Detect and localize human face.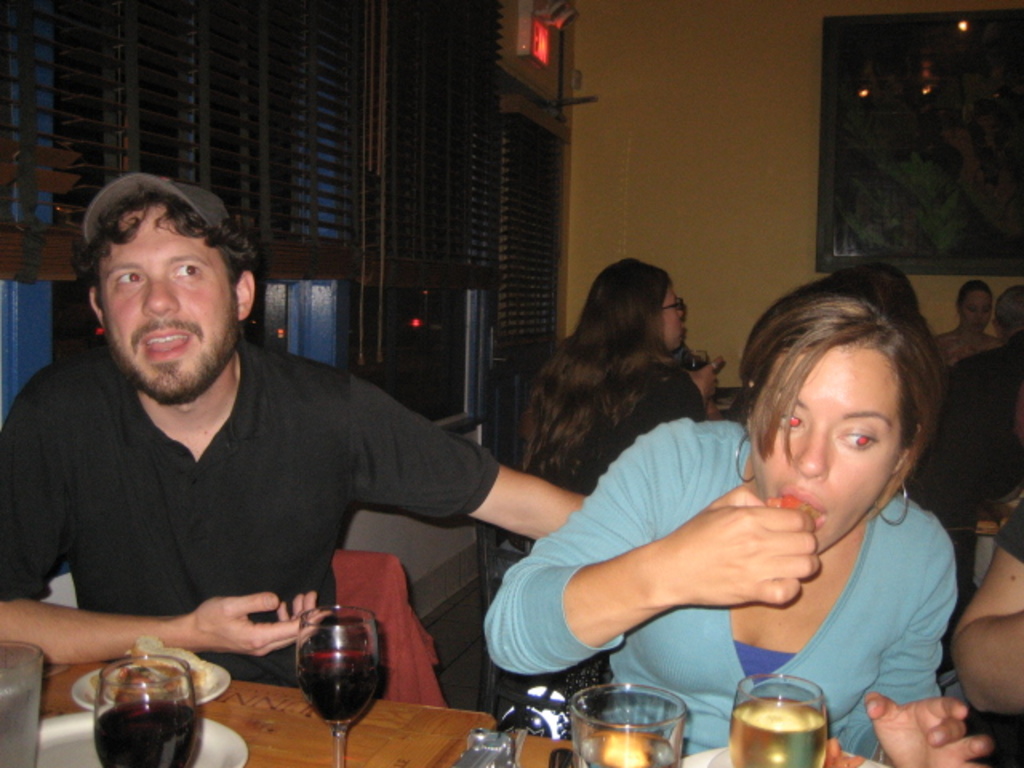
Localized at 952 286 992 333.
